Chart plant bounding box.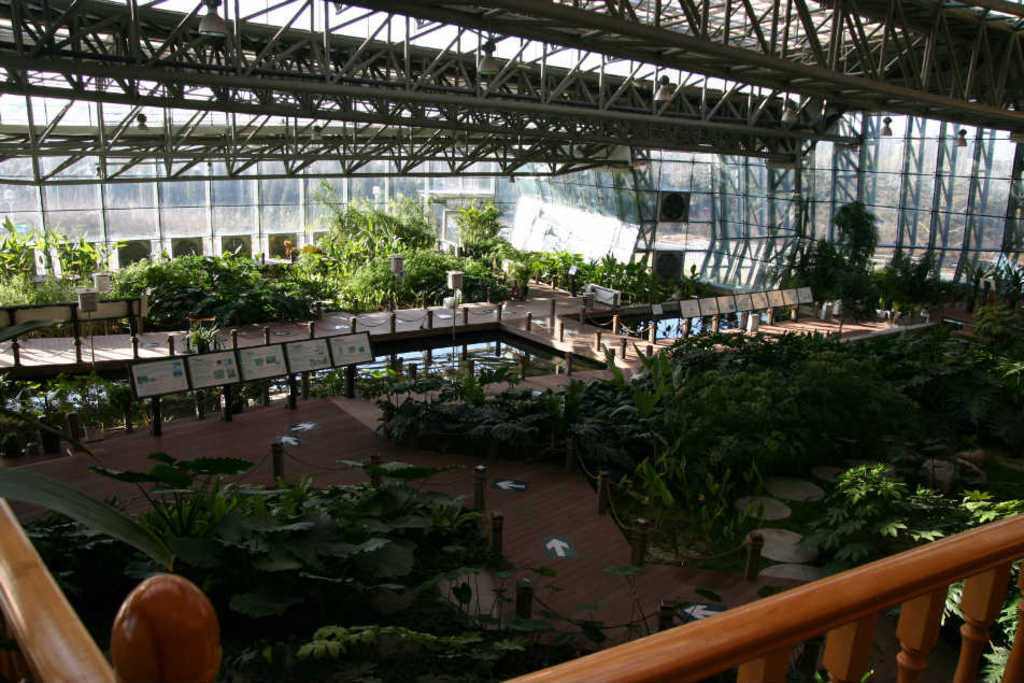
Charted: l=190, t=555, r=618, b=682.
